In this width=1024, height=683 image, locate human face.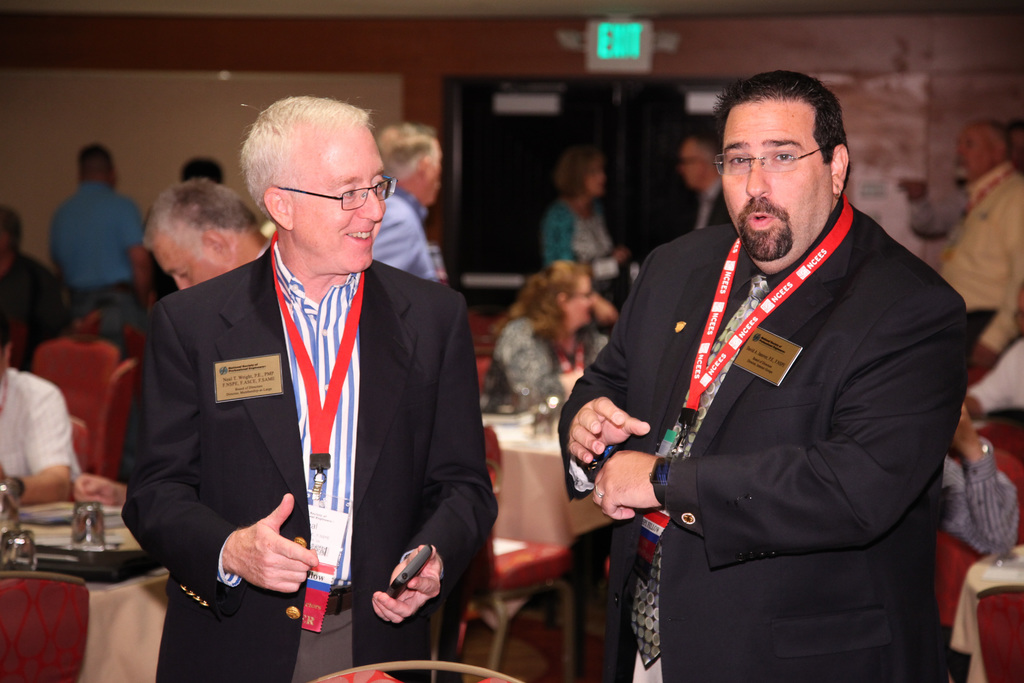
Bounding box: (x1=683, y1=139, x2=716, y2=189).
